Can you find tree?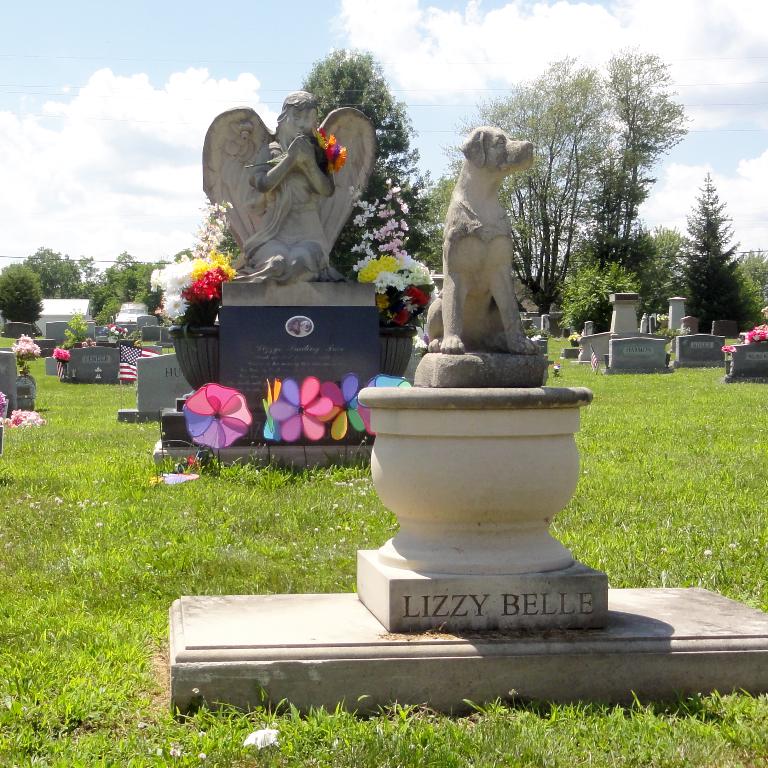
Yes, bounding box: rect(273, 50, 423, 330).
